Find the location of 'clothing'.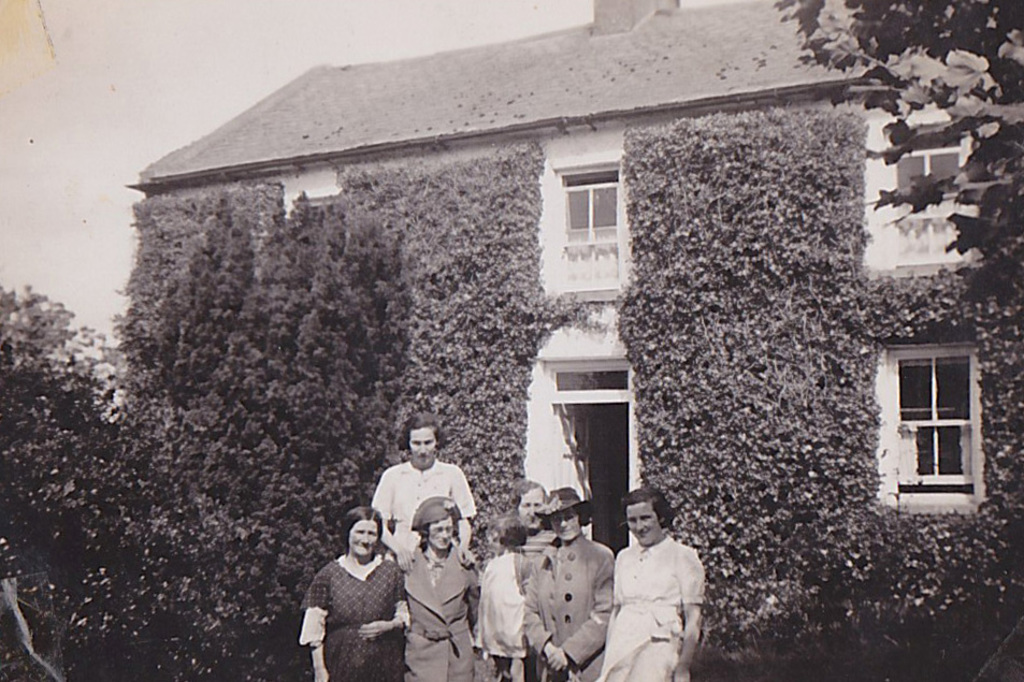
Location: rect(477, 555, 540, 674).
